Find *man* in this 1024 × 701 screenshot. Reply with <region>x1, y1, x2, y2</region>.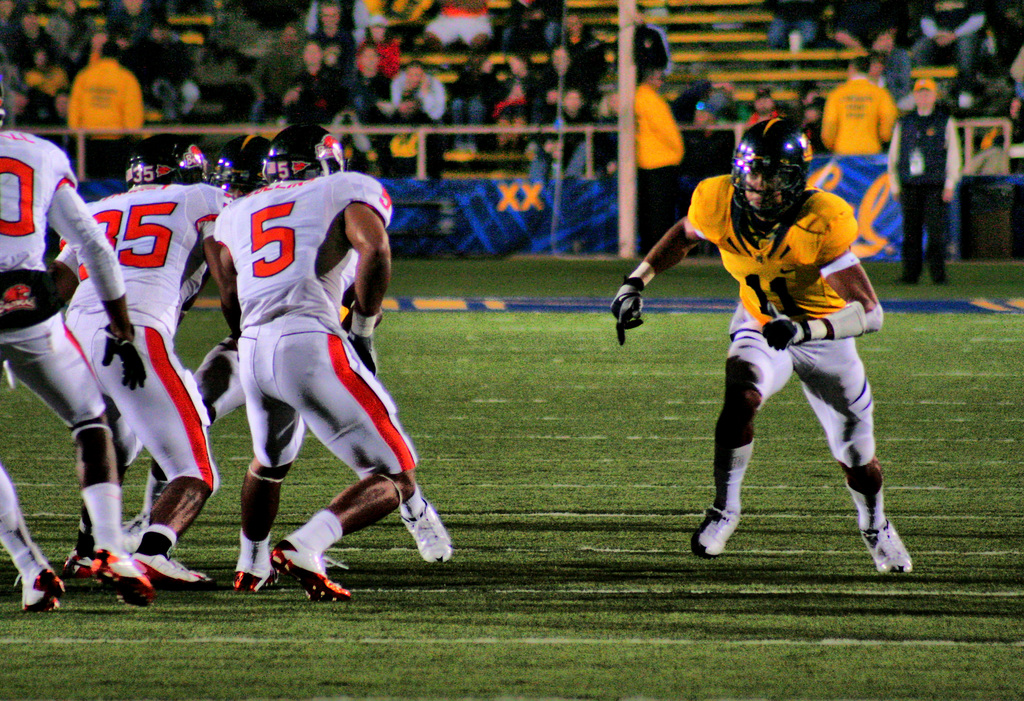
<region>537, 49, 584, 117</region>.
